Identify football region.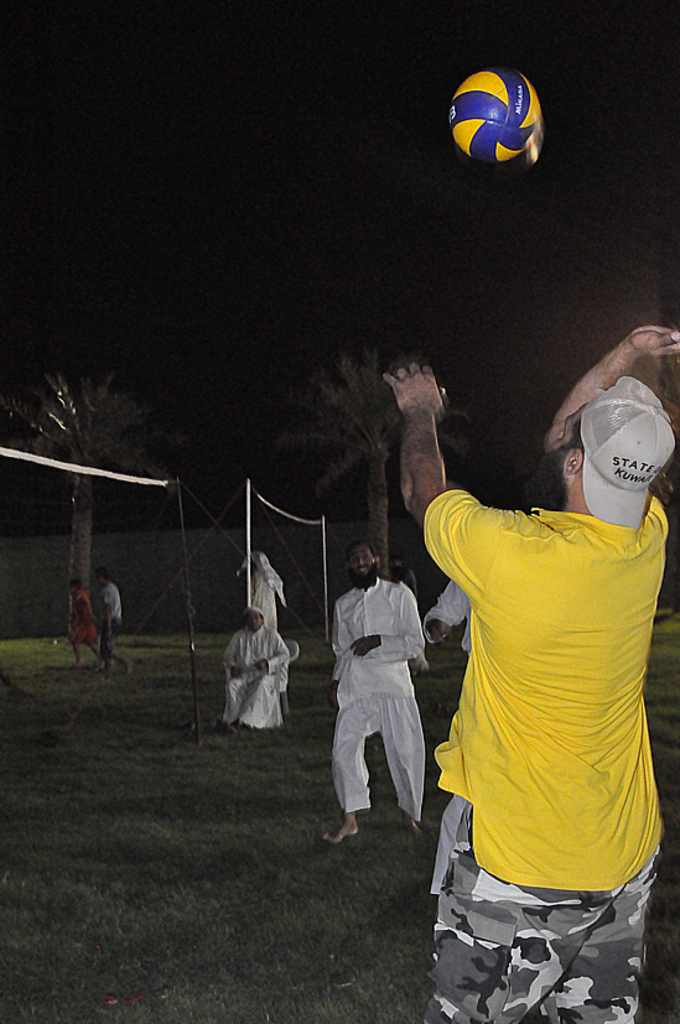
Region: [x1=445, y1=71, x2=549, y2=161].
